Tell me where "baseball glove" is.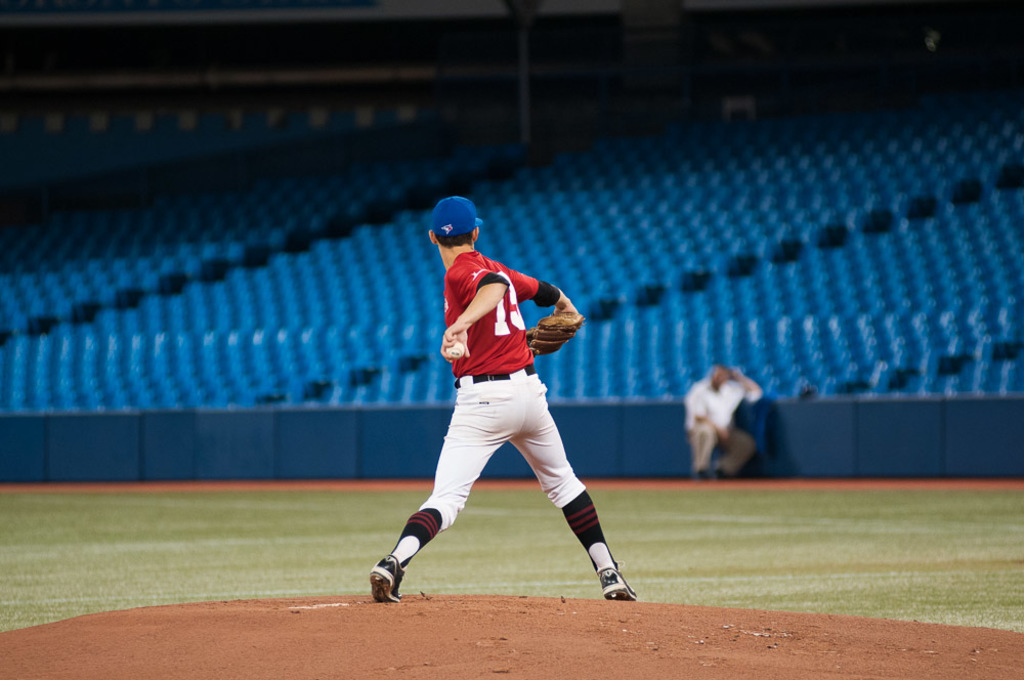
"baseball glove" is at l=524, t=311, r=587, b=356.
